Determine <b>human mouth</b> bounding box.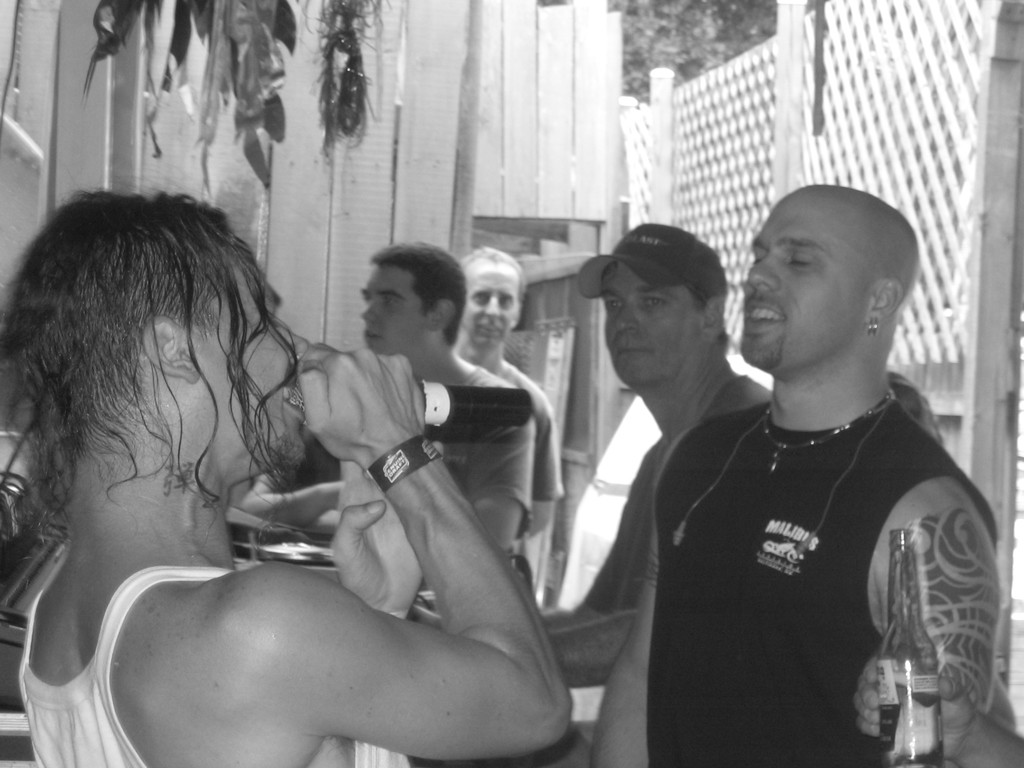
Determined: Rect(742, 291, 790, 335).
